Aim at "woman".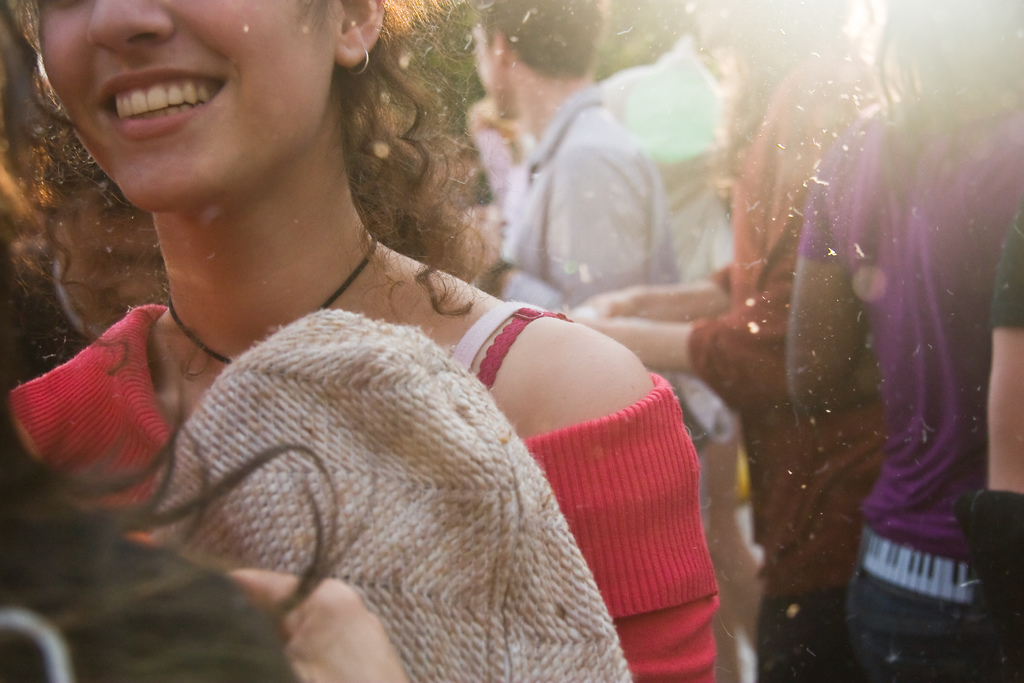
Aimed at x1=783 y1=0 x2=1023 y2=682.
